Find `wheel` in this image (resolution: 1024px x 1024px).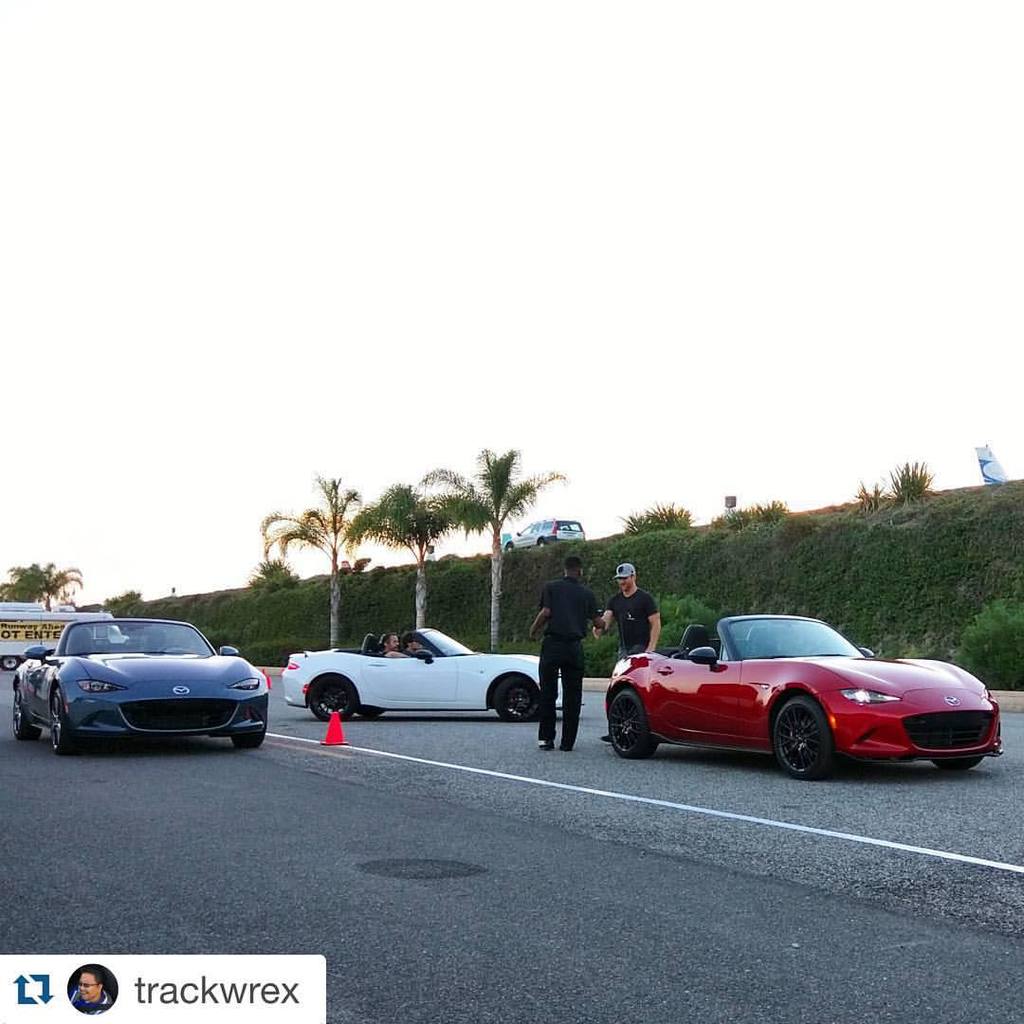
region(768, 691, 841, 778).
